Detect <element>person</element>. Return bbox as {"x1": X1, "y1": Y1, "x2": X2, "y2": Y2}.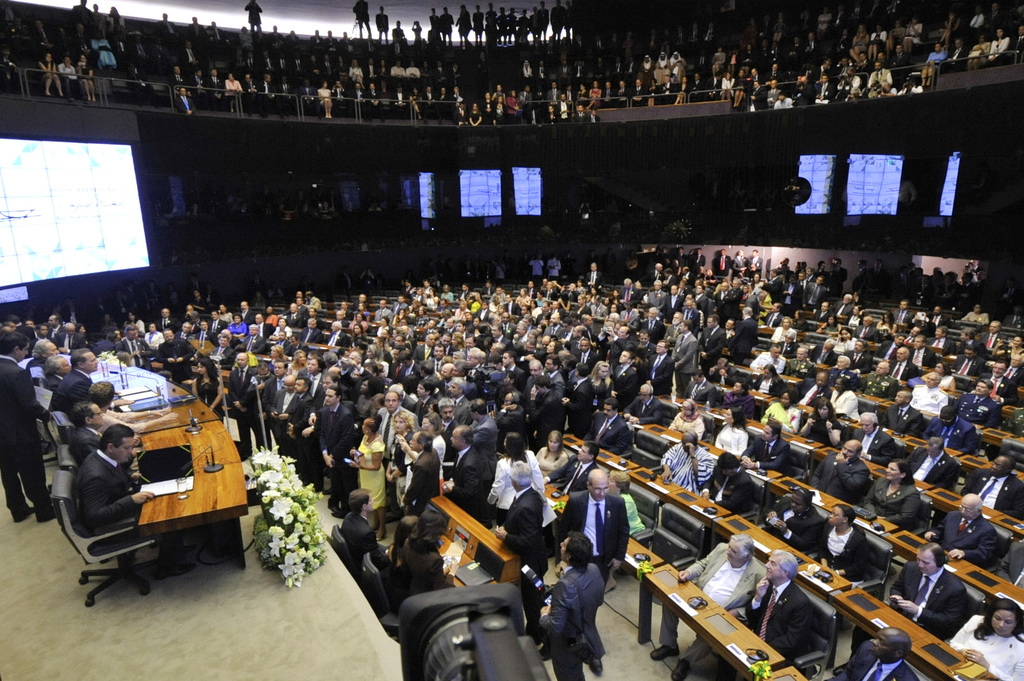
{"x1": 909, "y1": 373, "x2": 945, "y2": 413}.
